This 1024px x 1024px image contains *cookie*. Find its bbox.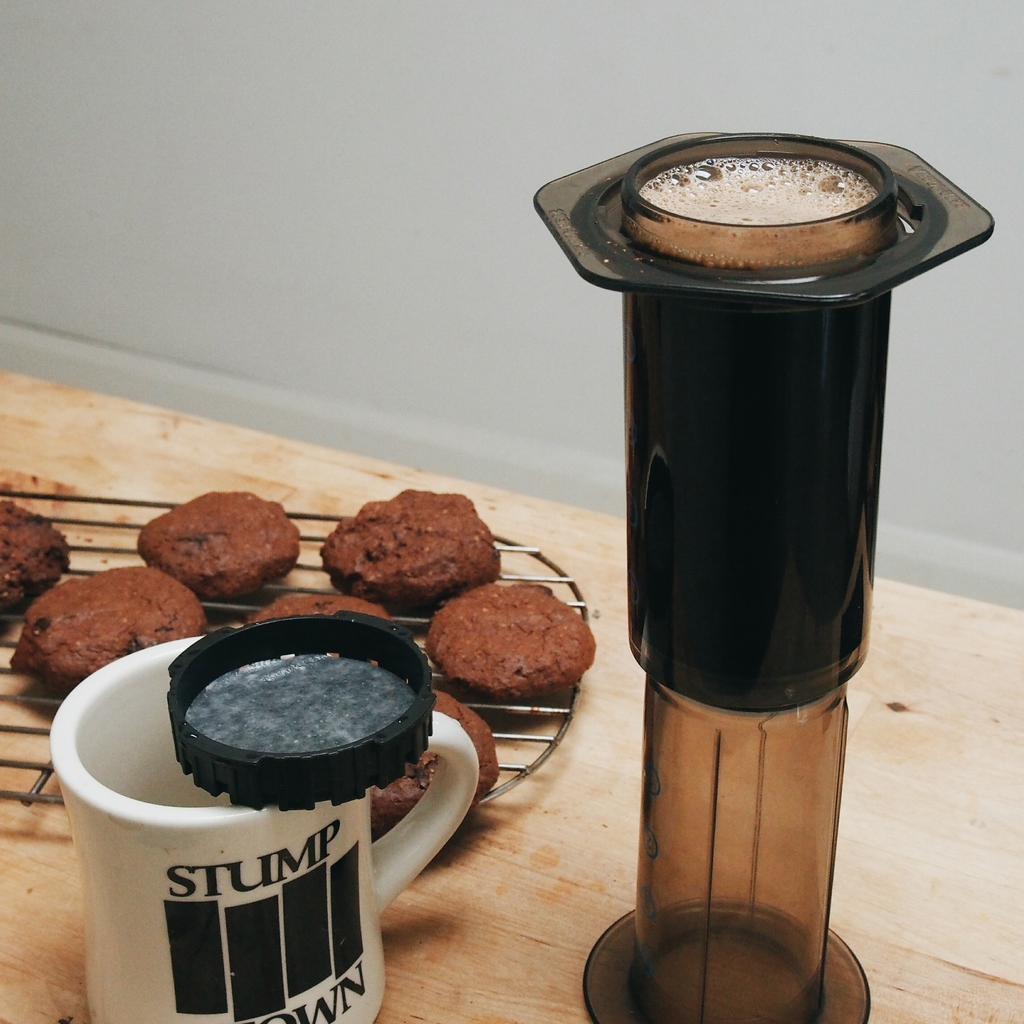
box(240, 594, 399, 660).
